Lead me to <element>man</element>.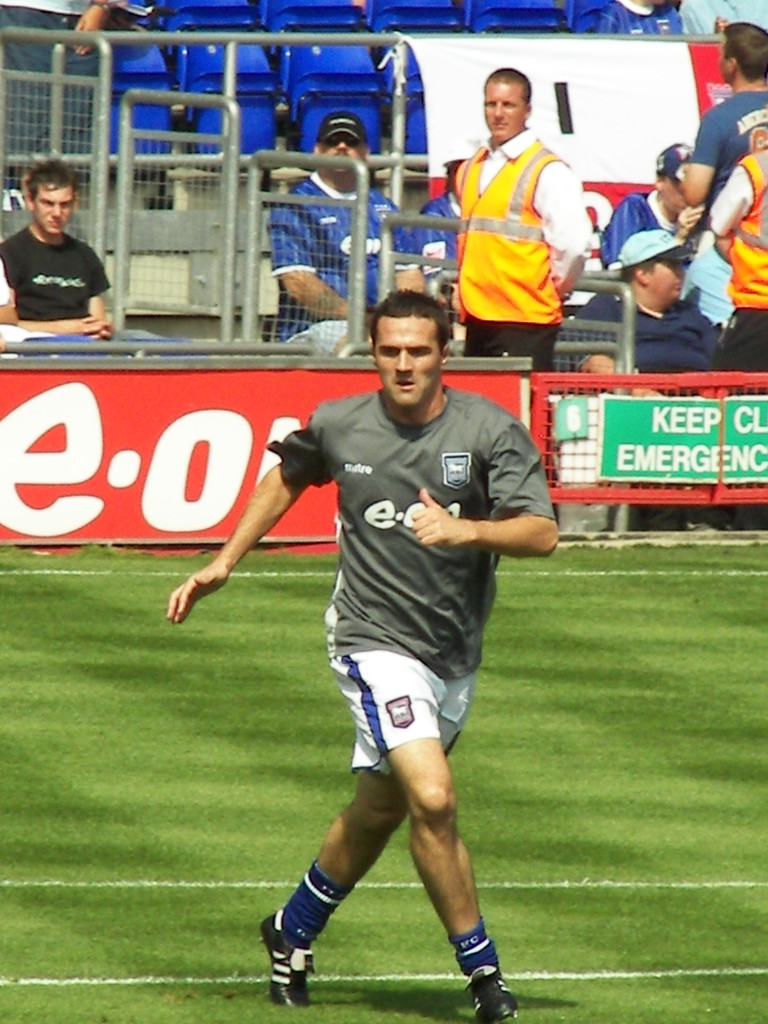
Lead to 579,226,733,385.
